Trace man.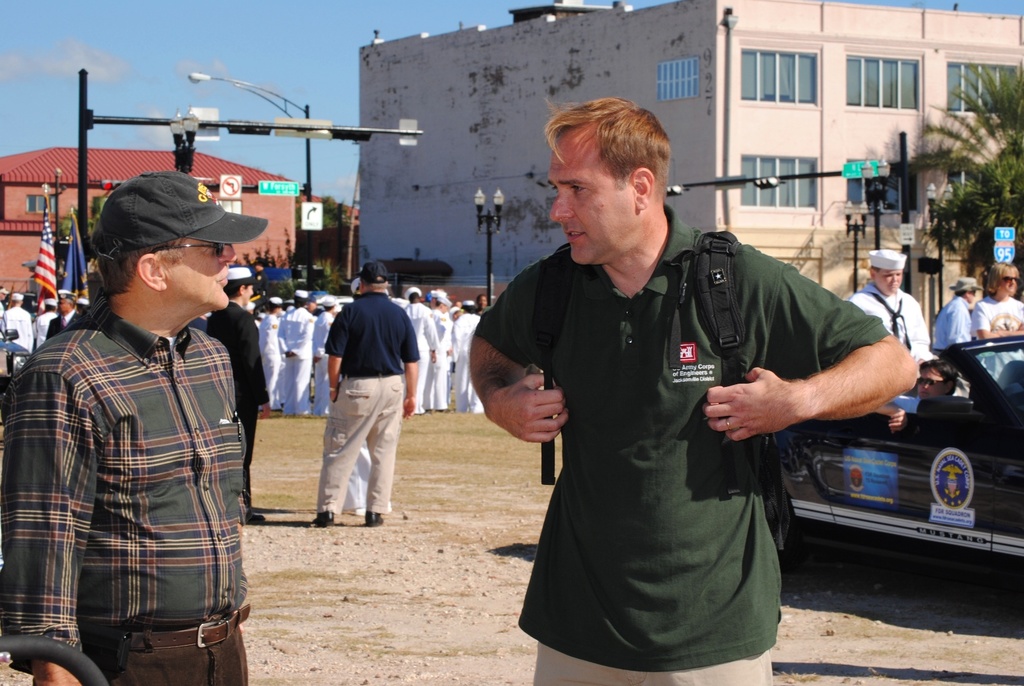
Traced to (x1=847, y1=247, x2=934, y2=363).
